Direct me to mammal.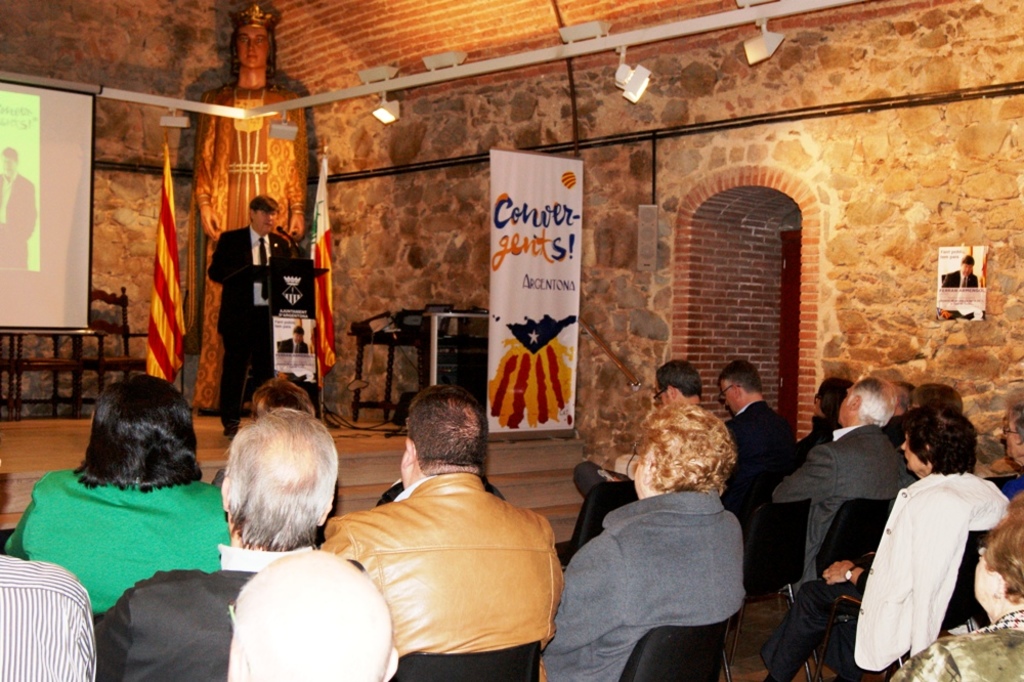
Direction: 943,253,978,318.
